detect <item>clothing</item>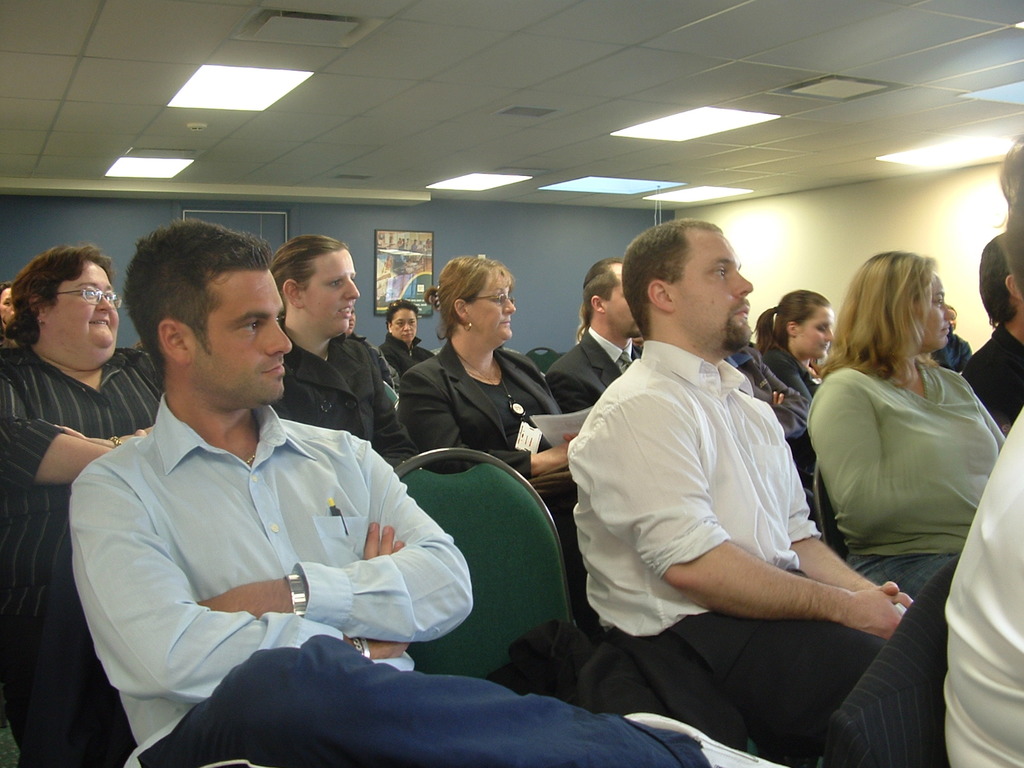
bbox=(381, 333, 439, 373)
